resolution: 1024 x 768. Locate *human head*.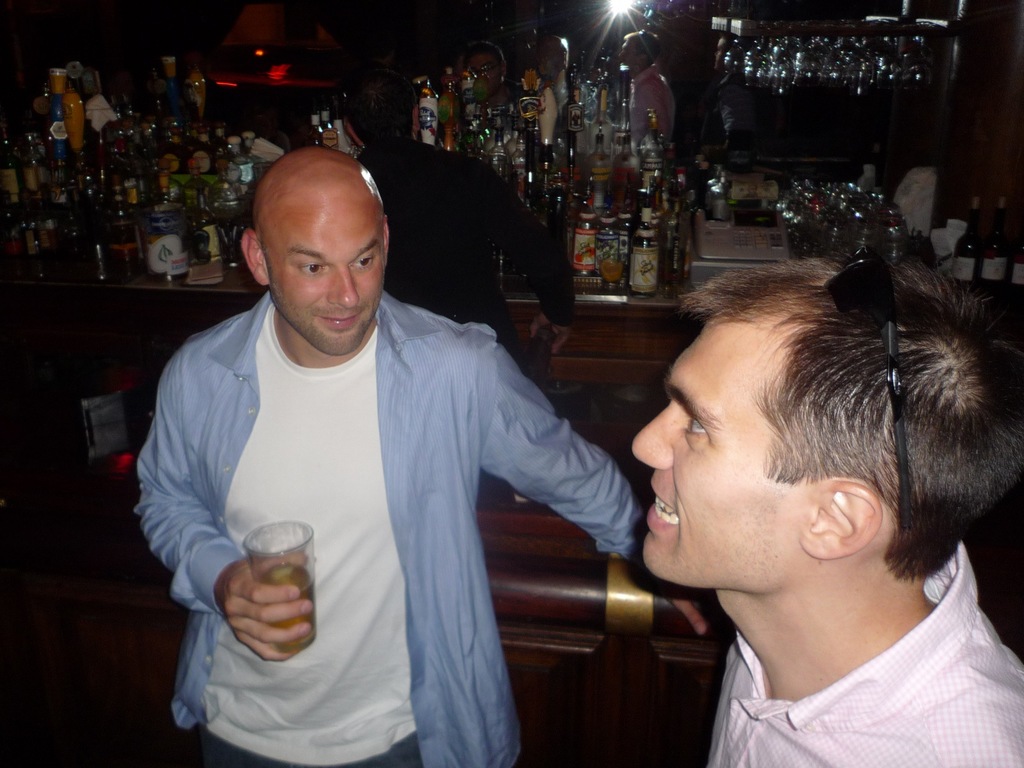
237/149/393/357.
